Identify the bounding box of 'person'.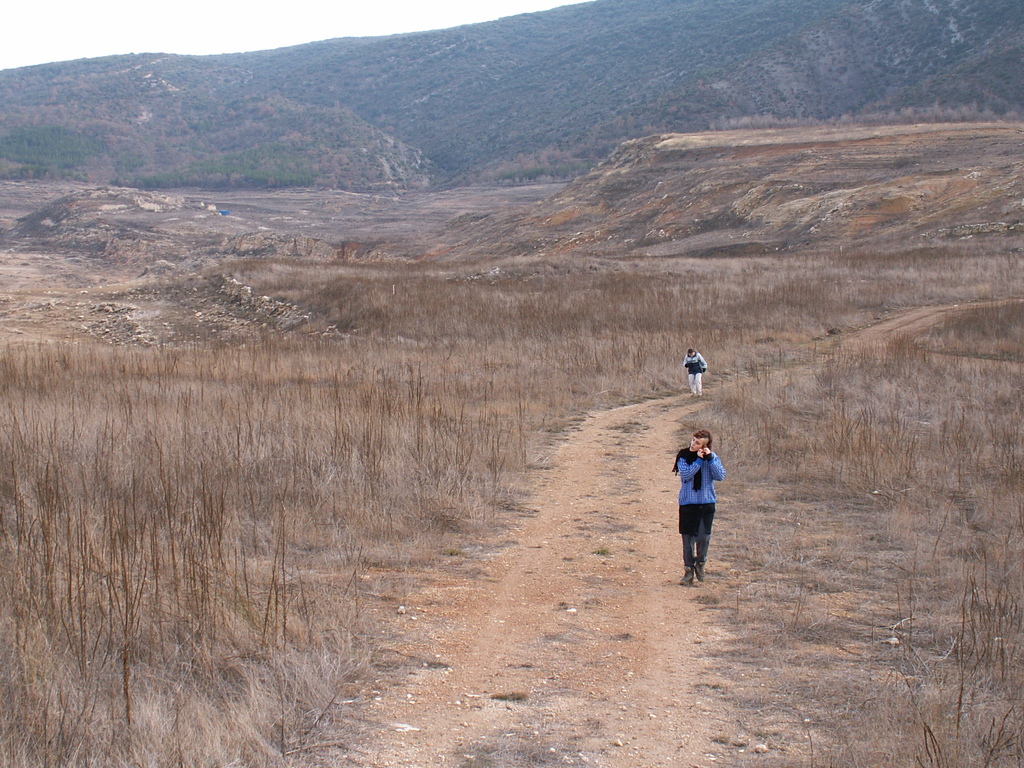
Rect(680, 346, 706, 393).
